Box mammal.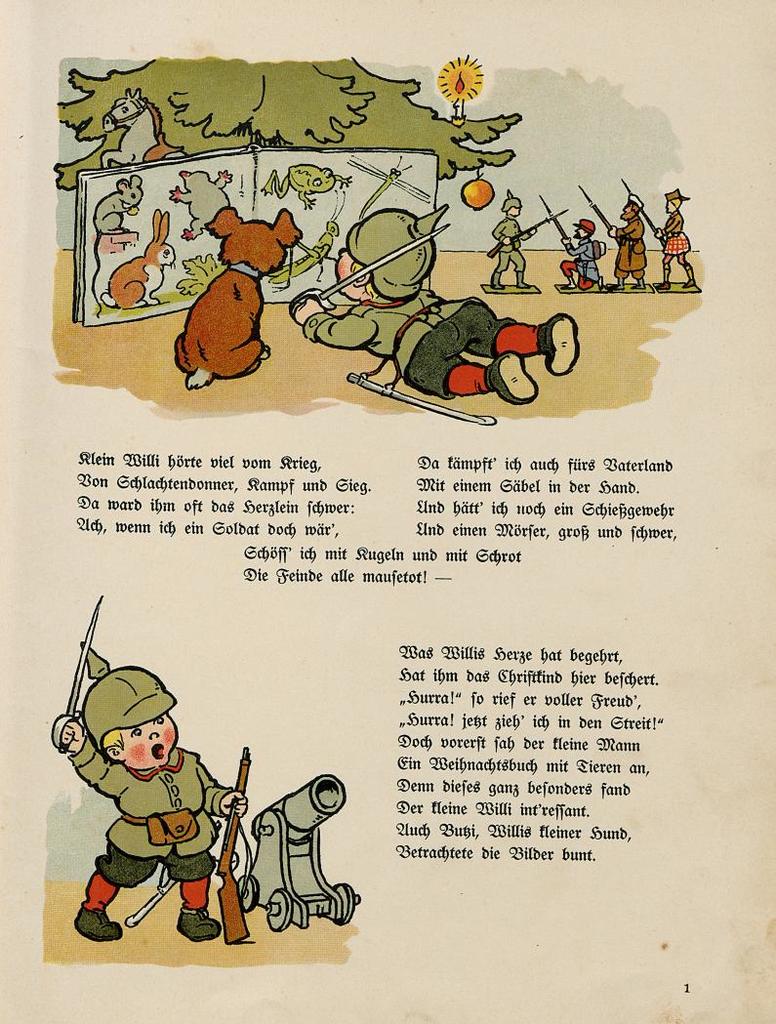
{"left": 614, "top": 195, "right": 646, "bottom": 285}.
